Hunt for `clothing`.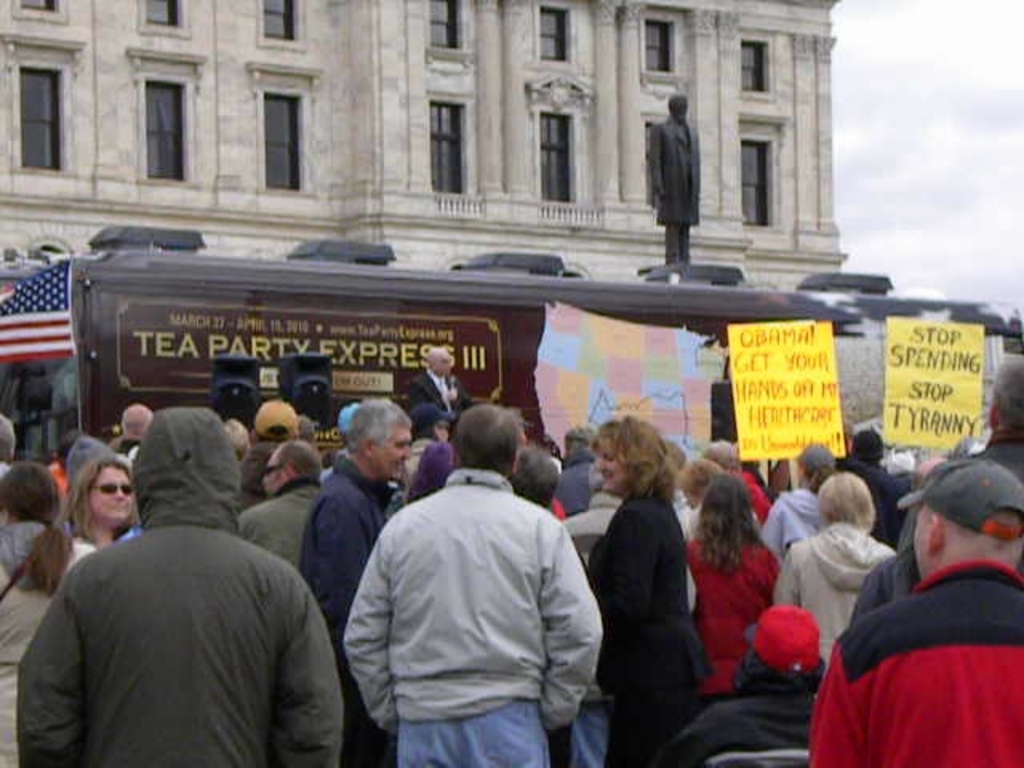
Hunted down at left=8, top=496, right=357, bottom=767.
